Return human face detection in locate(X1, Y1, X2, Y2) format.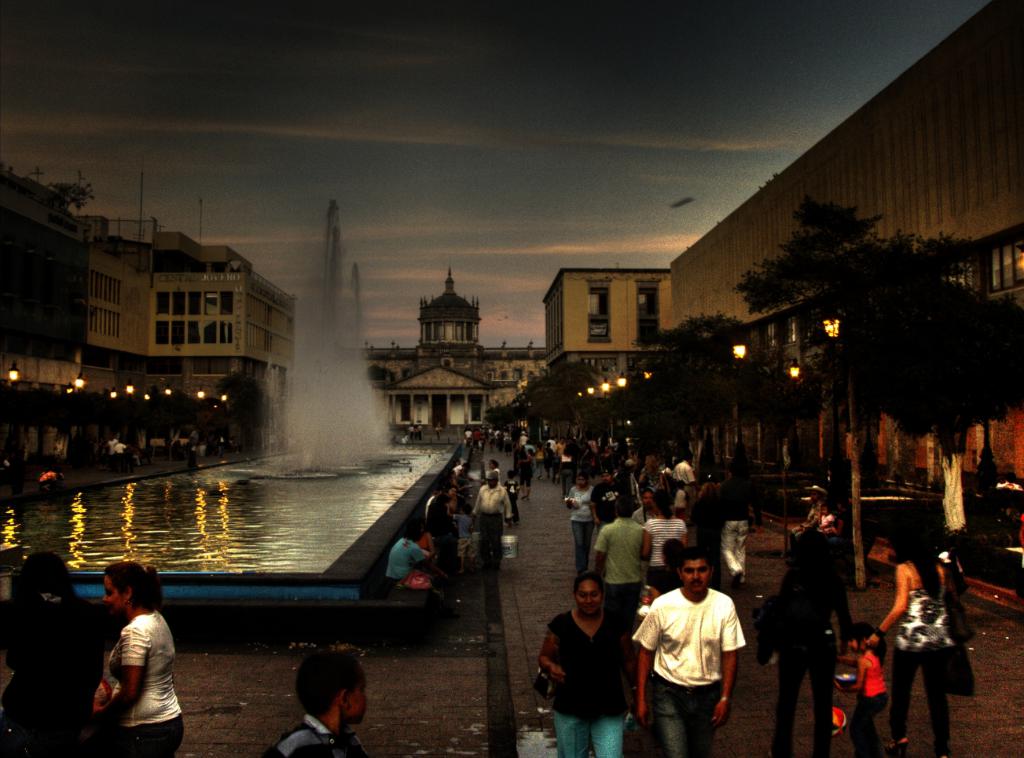
locate(349, 656, 370, 723).
